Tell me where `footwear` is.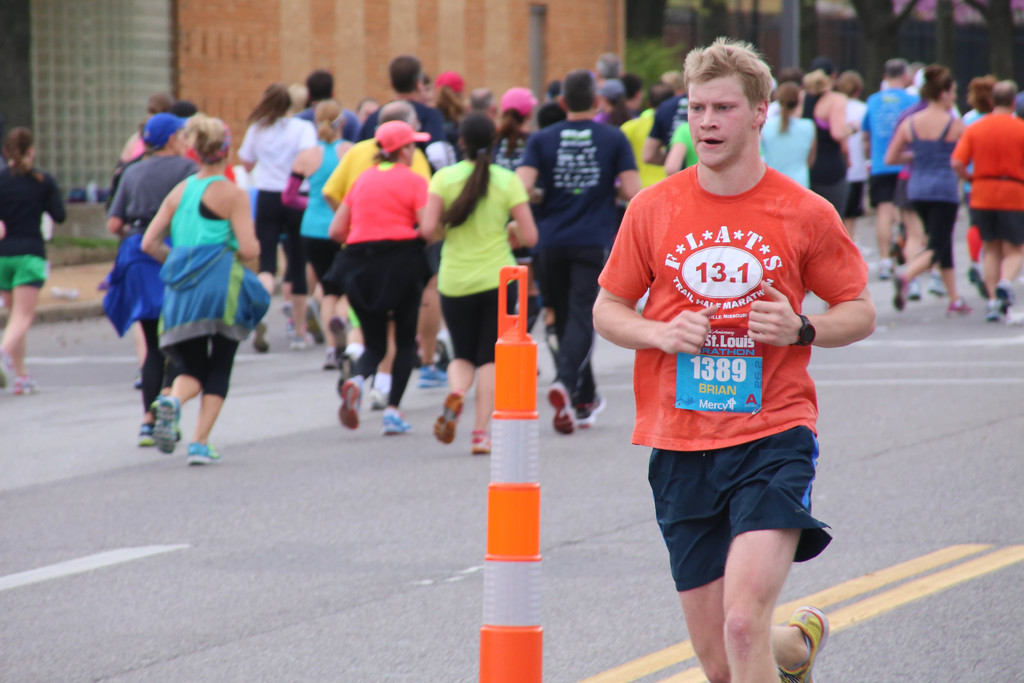
`footwear` is at region(366, 384, 390, 411).
